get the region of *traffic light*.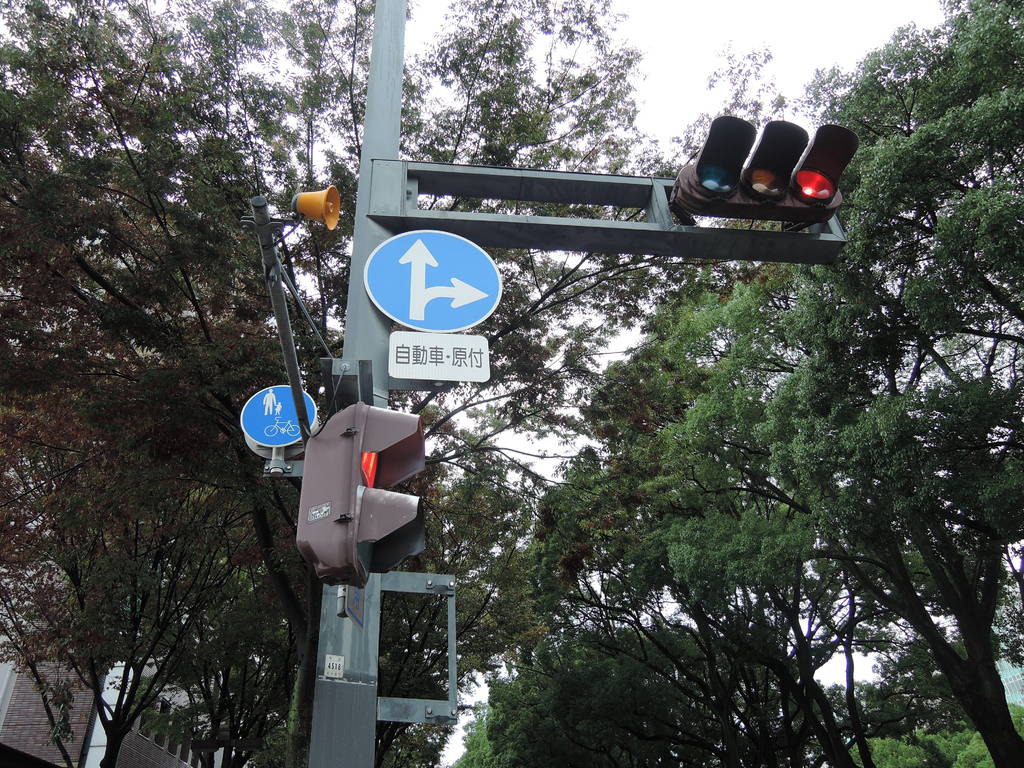
(294, 401, 428, 590).
